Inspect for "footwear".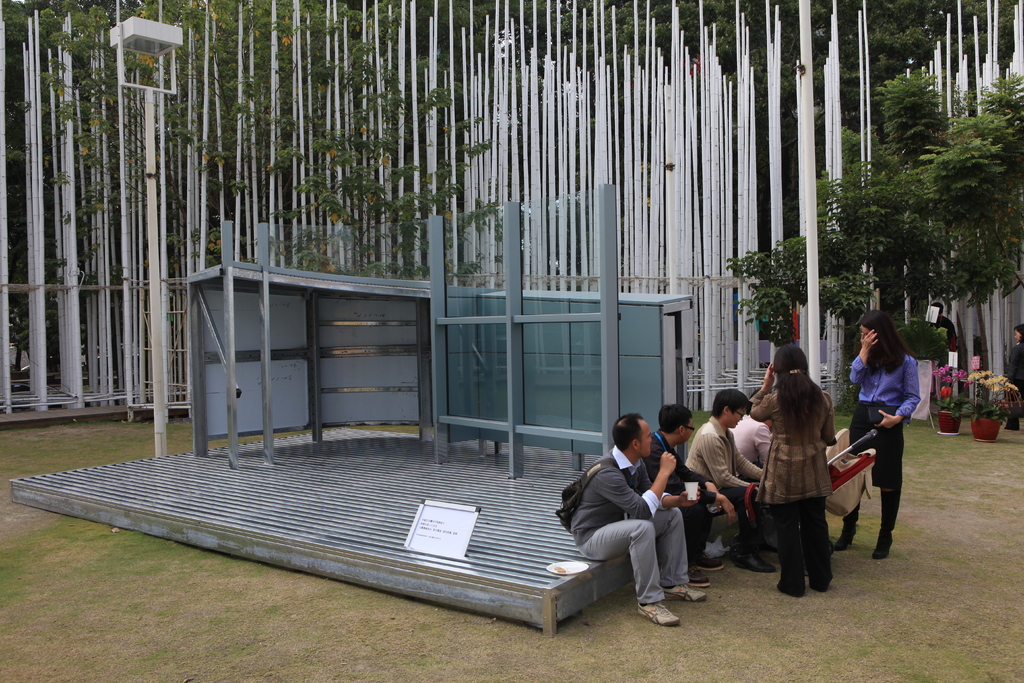
Inspection: 689,570,707,585.
